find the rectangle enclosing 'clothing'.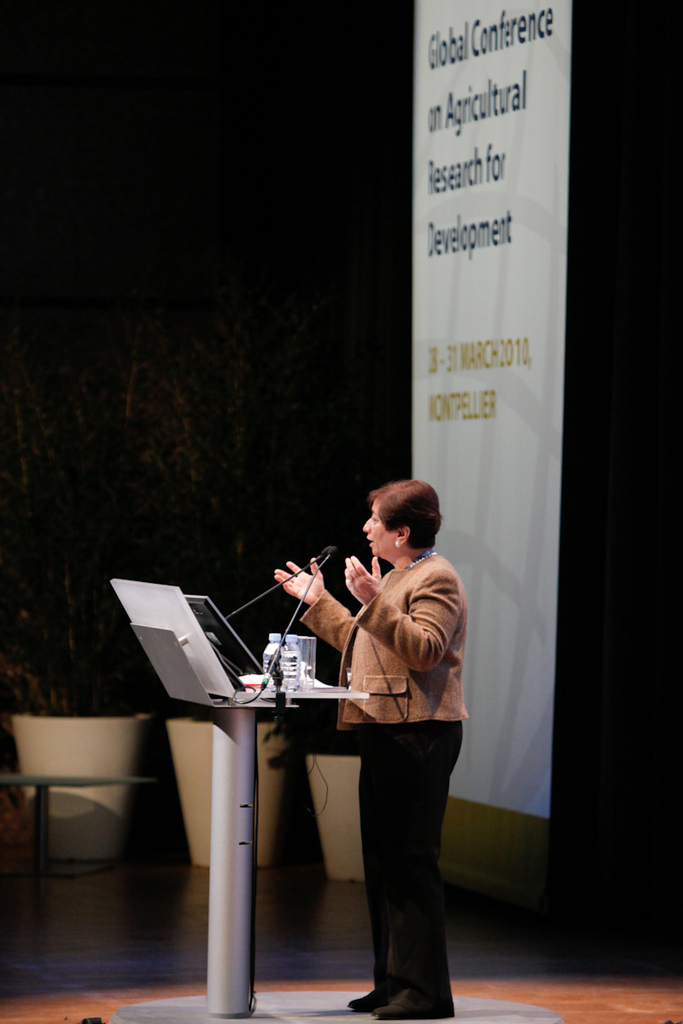
[x1=284, y1=469, x2=471, y2=984].
